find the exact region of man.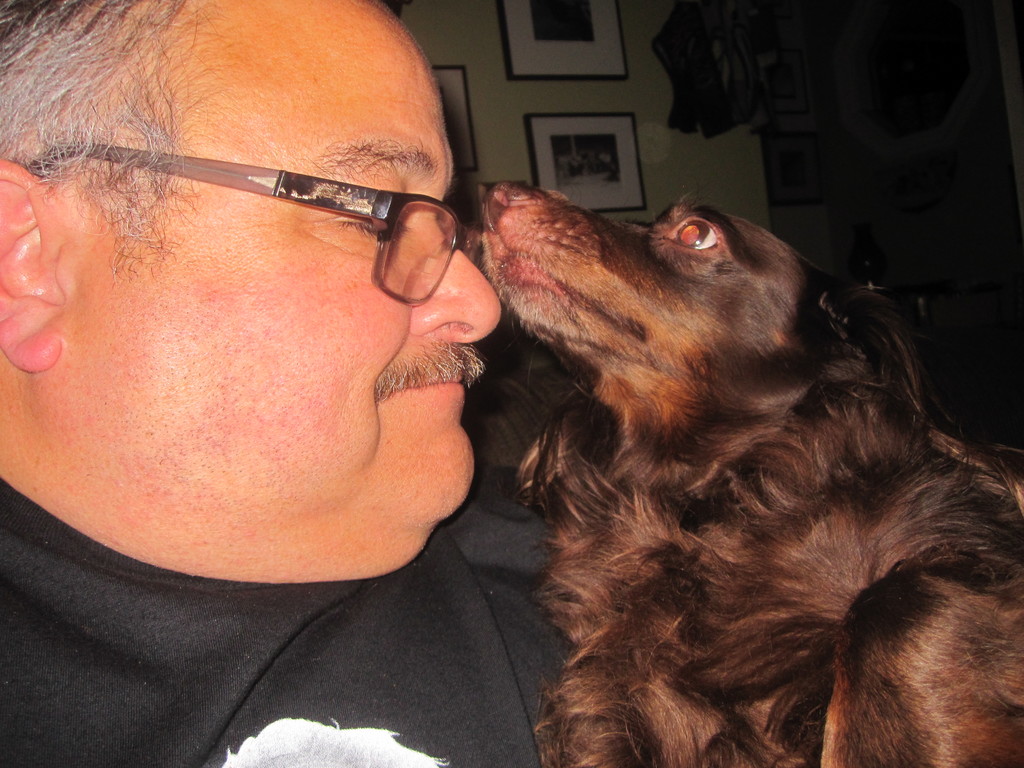
Exact region: left=0, top=0, right=578, bottom=767.
